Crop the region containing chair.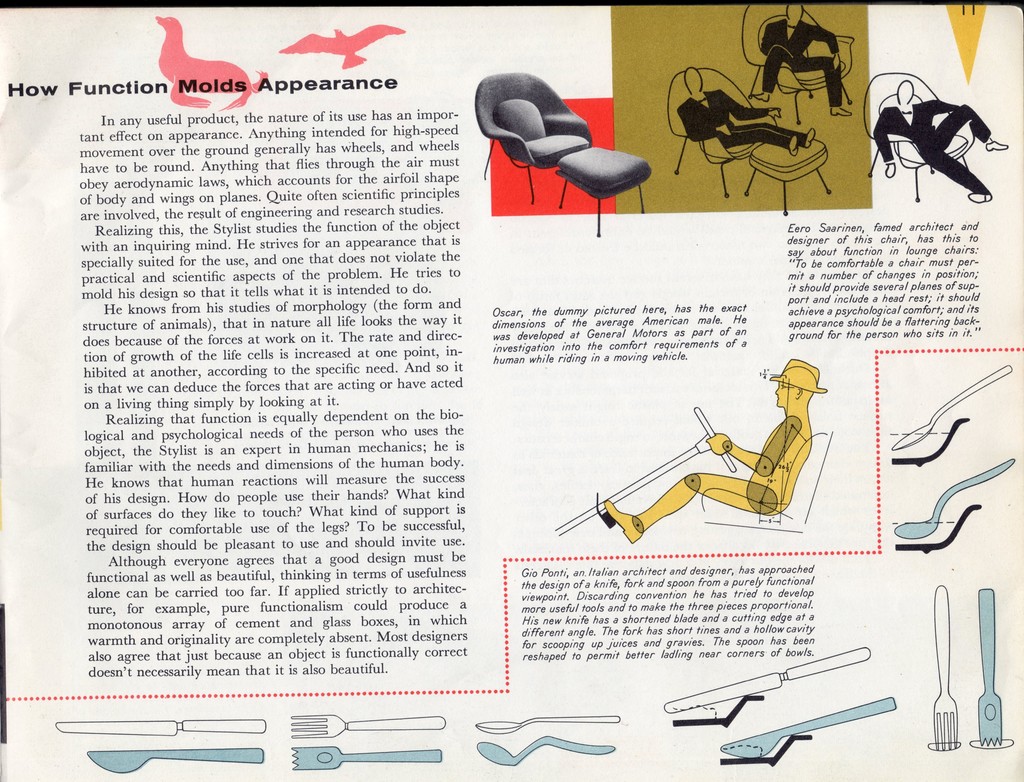
Crop region: BBox(464, 61, 593, 195).
